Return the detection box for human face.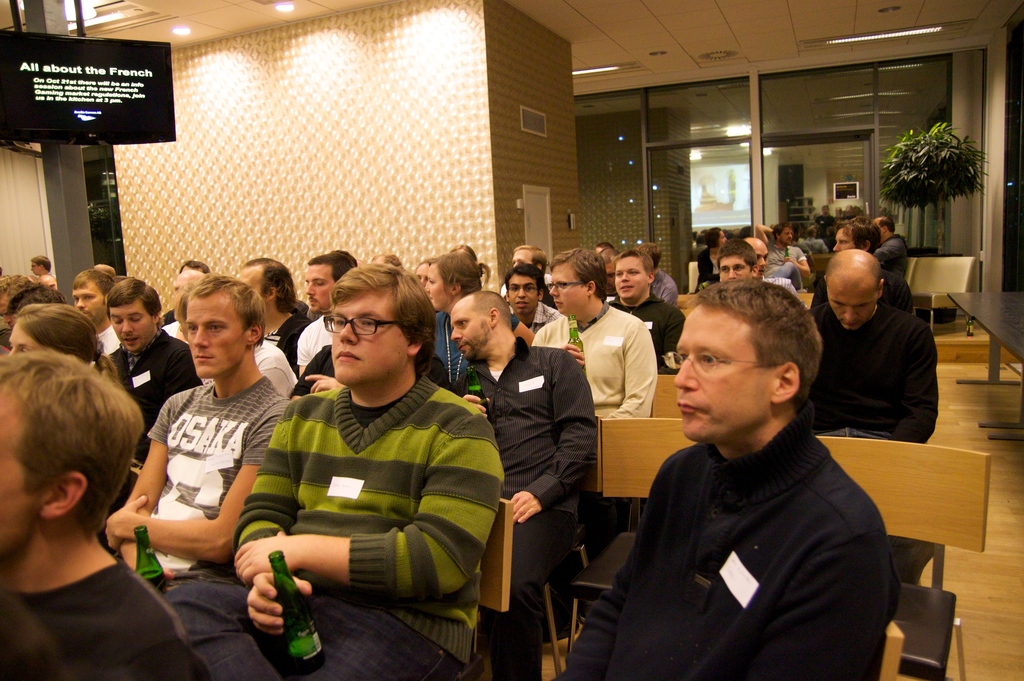
{"x1": 718, "y1": 231, "x2": 727, "y2": 246}.
